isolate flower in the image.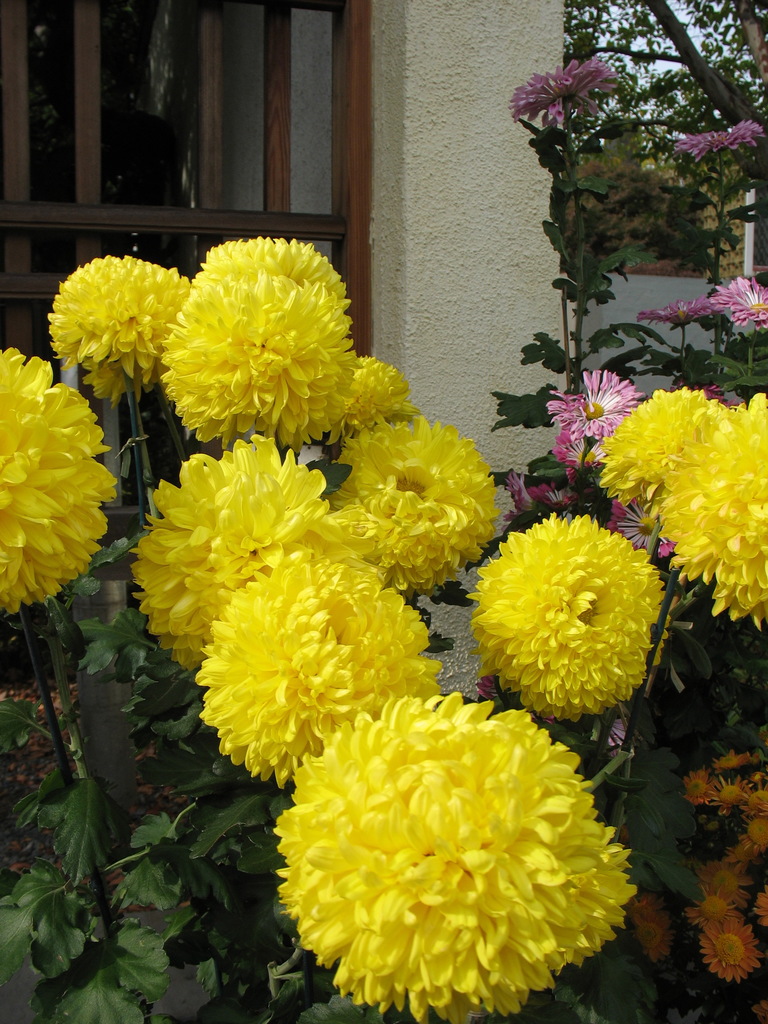
Isolated region: [left=509, top=55, right=618, bottom=132].
